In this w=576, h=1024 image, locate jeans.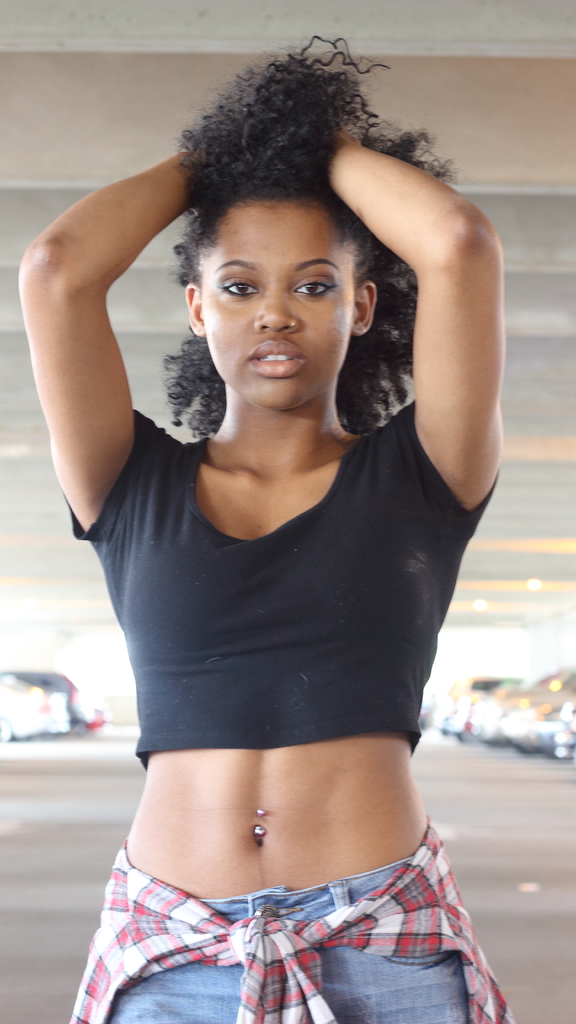
Bounding box: region(102, 822, 507, 1023).
